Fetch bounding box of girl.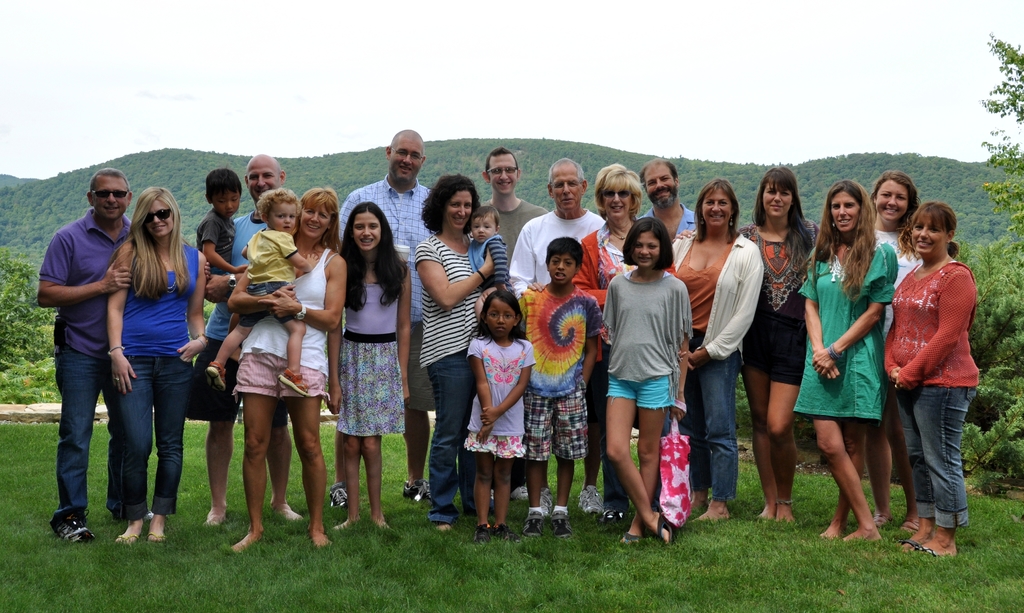
Bbox: BBox(324, 197, 412, 536).
